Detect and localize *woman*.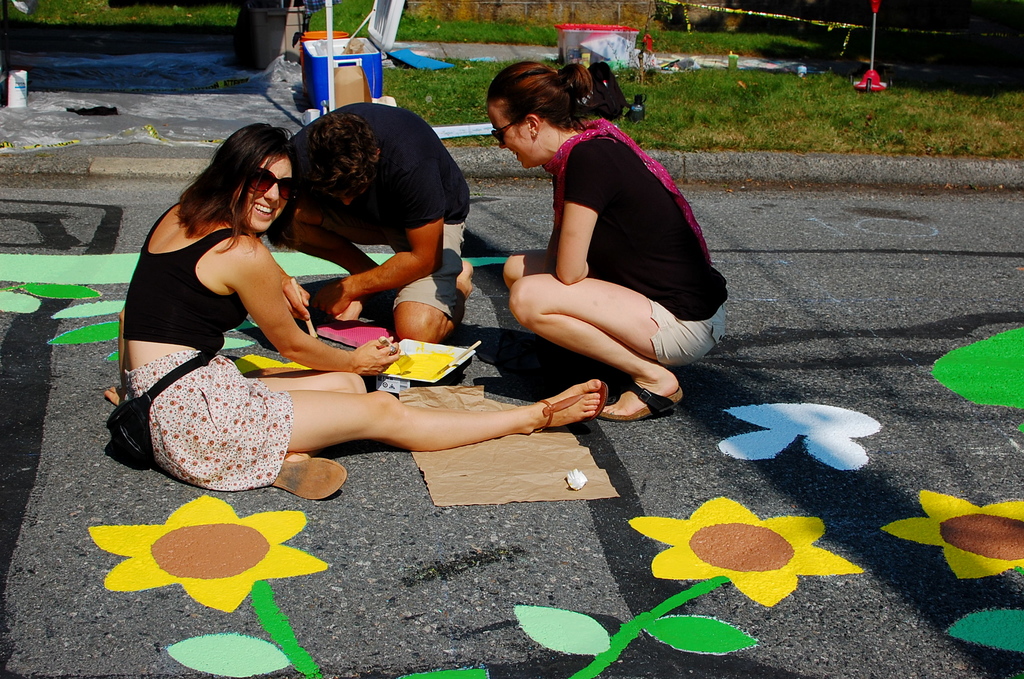
Localized at [117,120,605,490].
